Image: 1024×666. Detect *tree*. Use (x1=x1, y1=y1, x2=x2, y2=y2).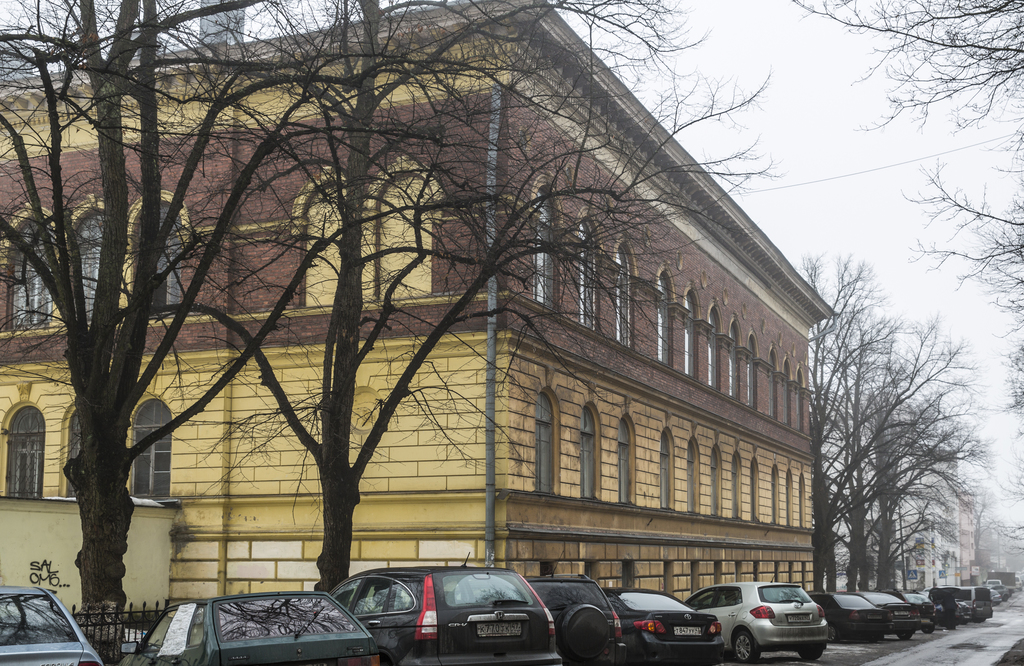
(x1=793, y1=0, x2=1023, y2=562).
